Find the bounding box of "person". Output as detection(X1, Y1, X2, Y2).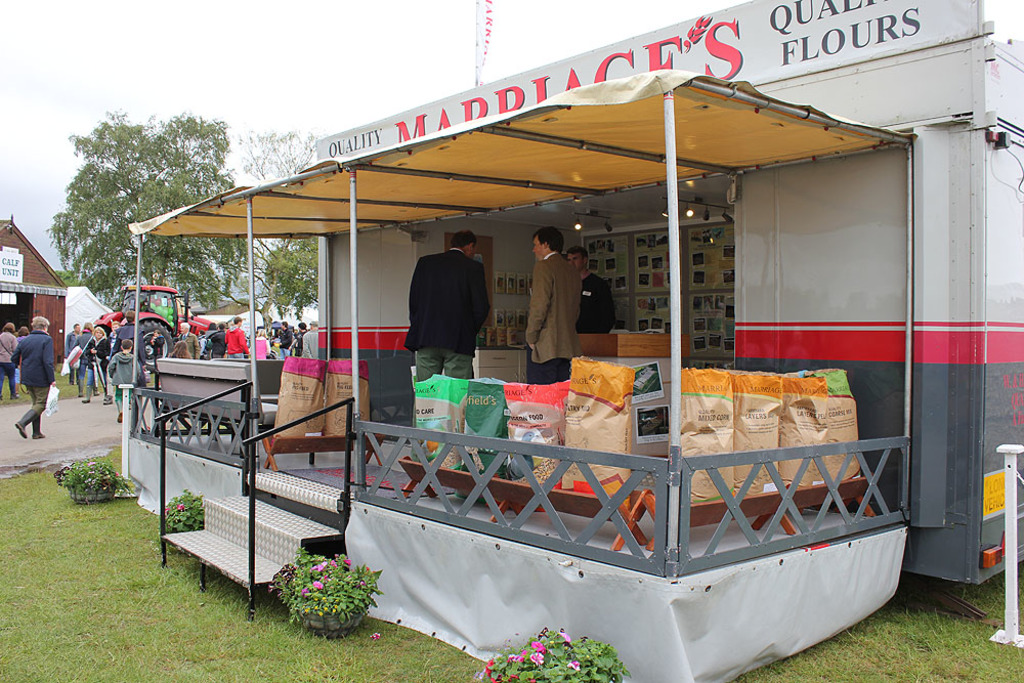
detection(569, 242, 617, 325).
